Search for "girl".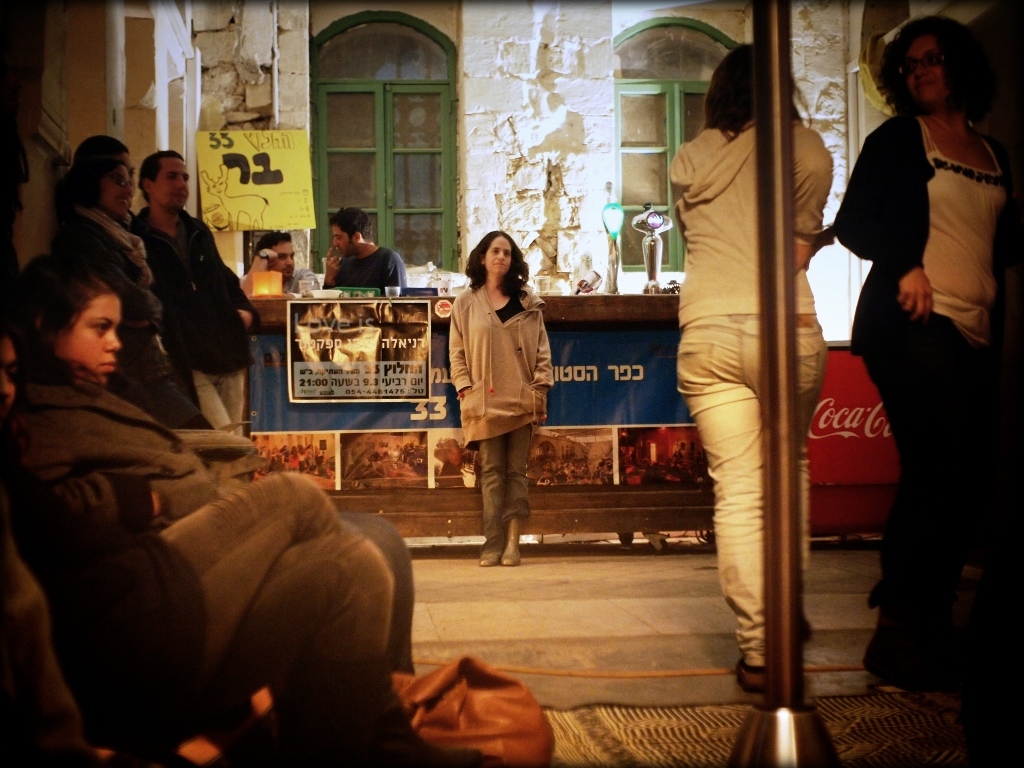
Found at locate(11, 257, 396, 751).
